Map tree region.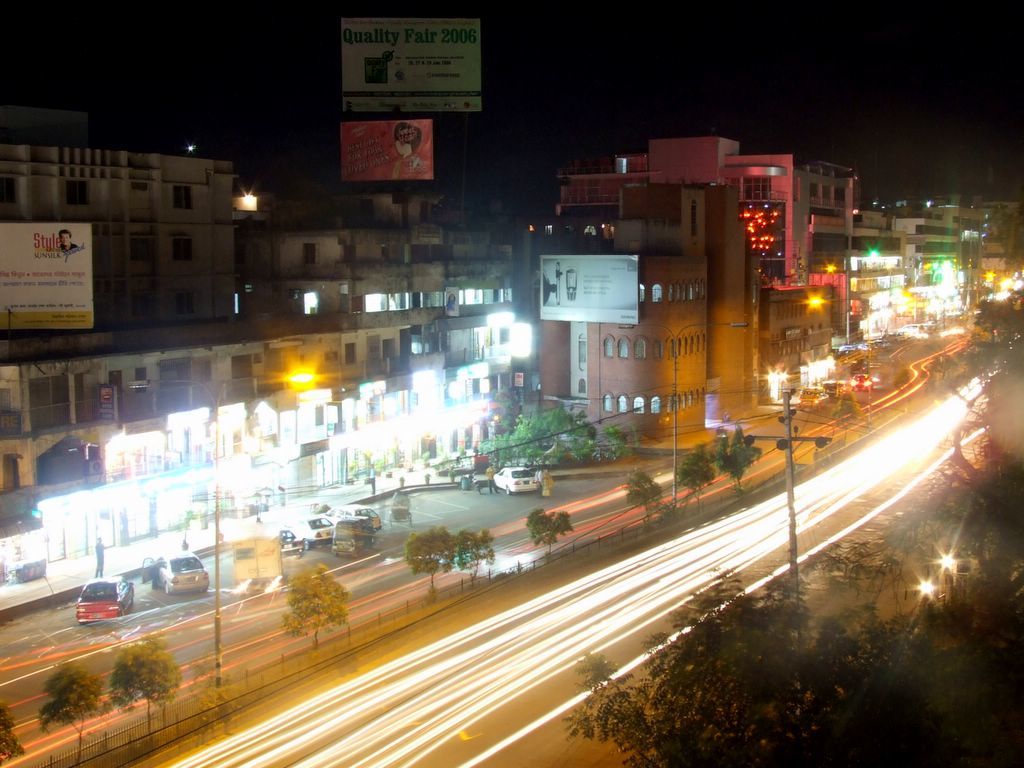
Mapped to (left=402, top=526, right=456, bottom=588).
